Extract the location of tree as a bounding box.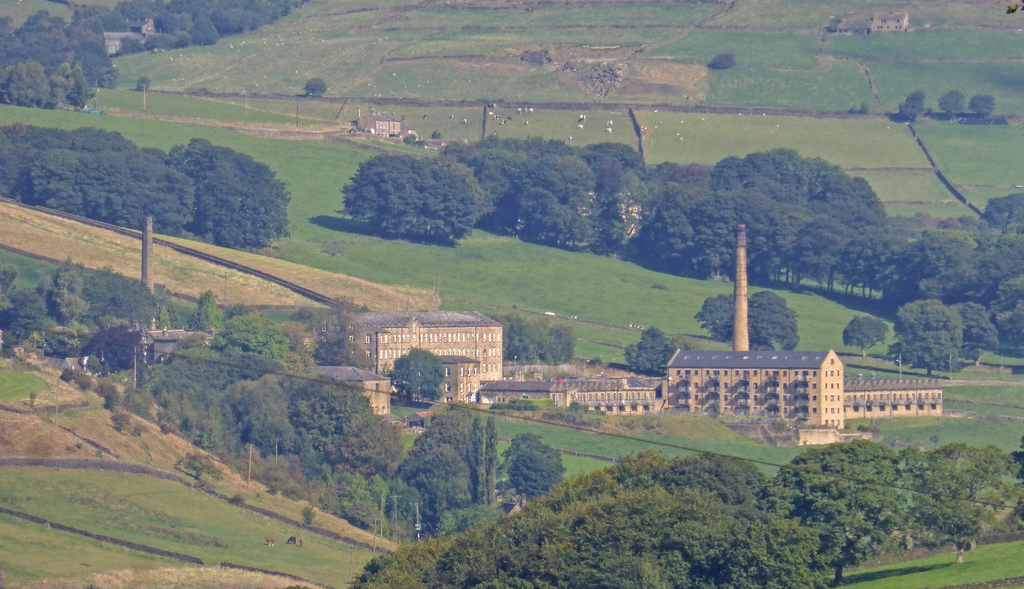
locate(691, 455, 776, 506).
